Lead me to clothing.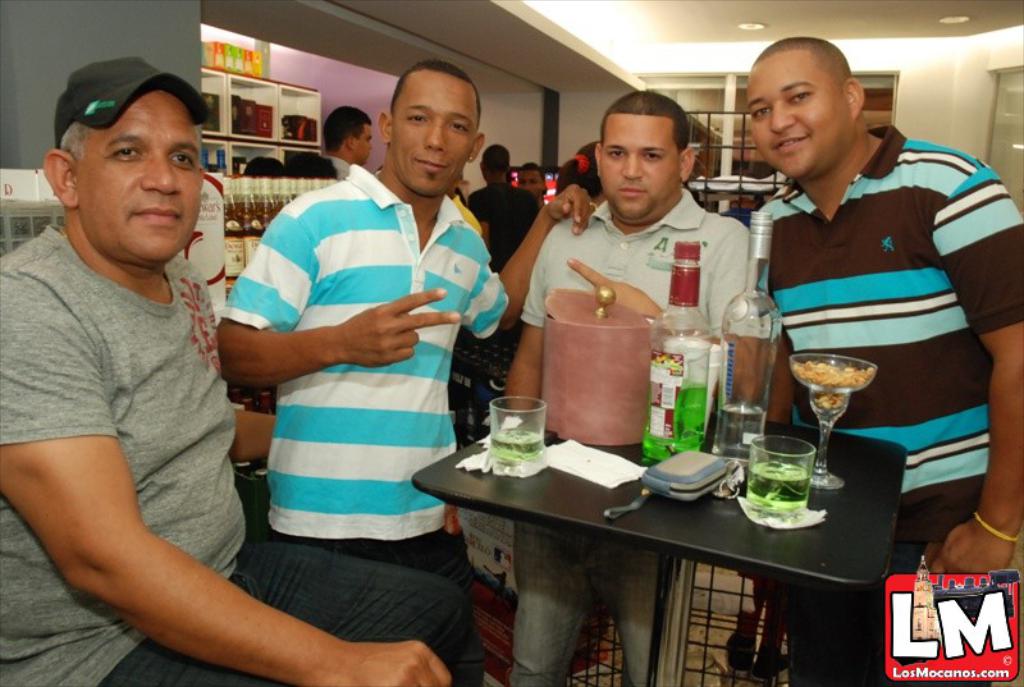
Lead to <bbox>325, 155, 352, 180</bbox>.
